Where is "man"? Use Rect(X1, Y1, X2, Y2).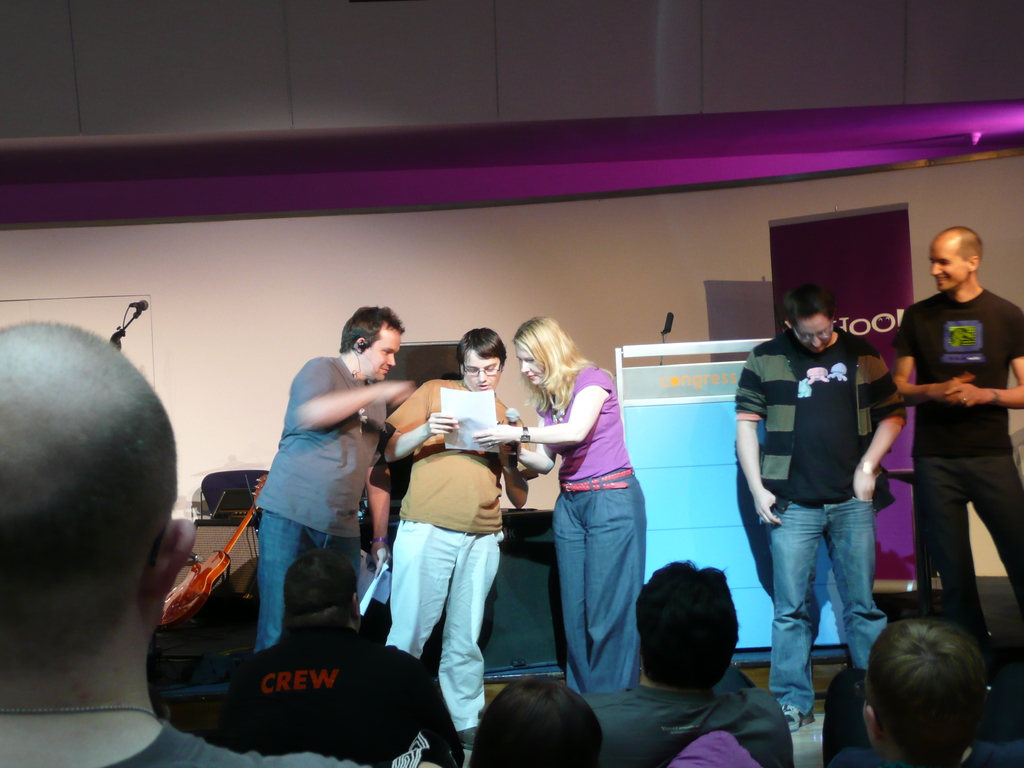
Rect(732, 279, 907, 728).
